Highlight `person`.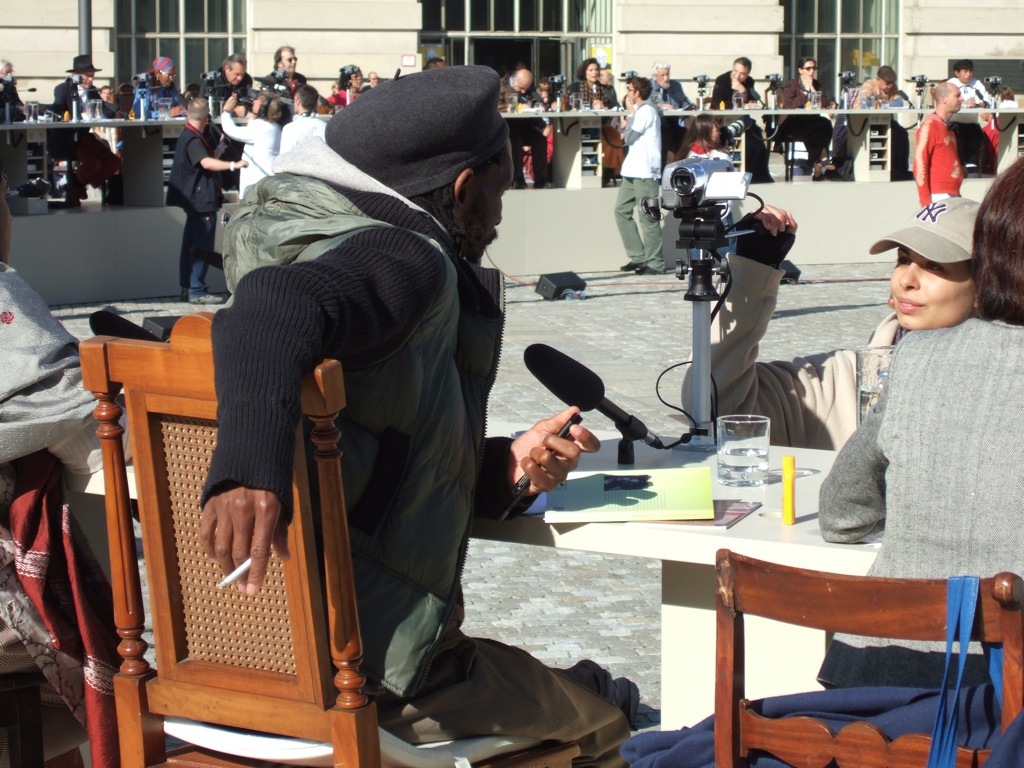
Highlighted region: BBox(645, 58, 696, 157).
